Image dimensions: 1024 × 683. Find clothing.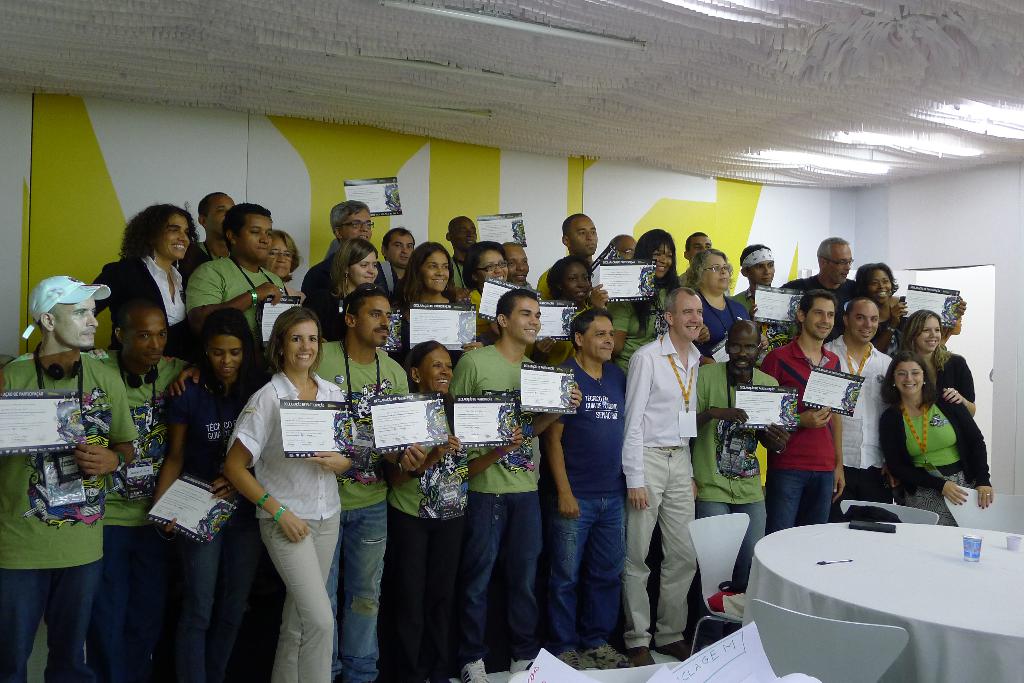
(left=170, top=362, right=262, bottom=680).
